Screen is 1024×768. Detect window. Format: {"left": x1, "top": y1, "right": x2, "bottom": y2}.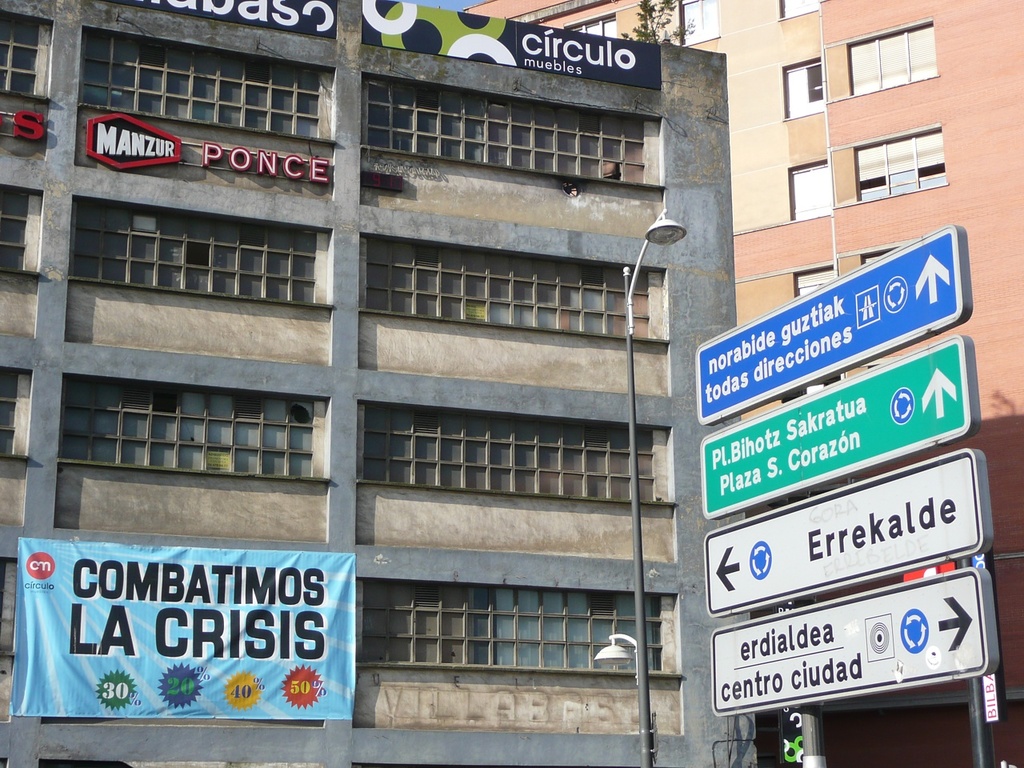
{"left": 358, "top": 234, "right": 666, "bottom": 340}.
